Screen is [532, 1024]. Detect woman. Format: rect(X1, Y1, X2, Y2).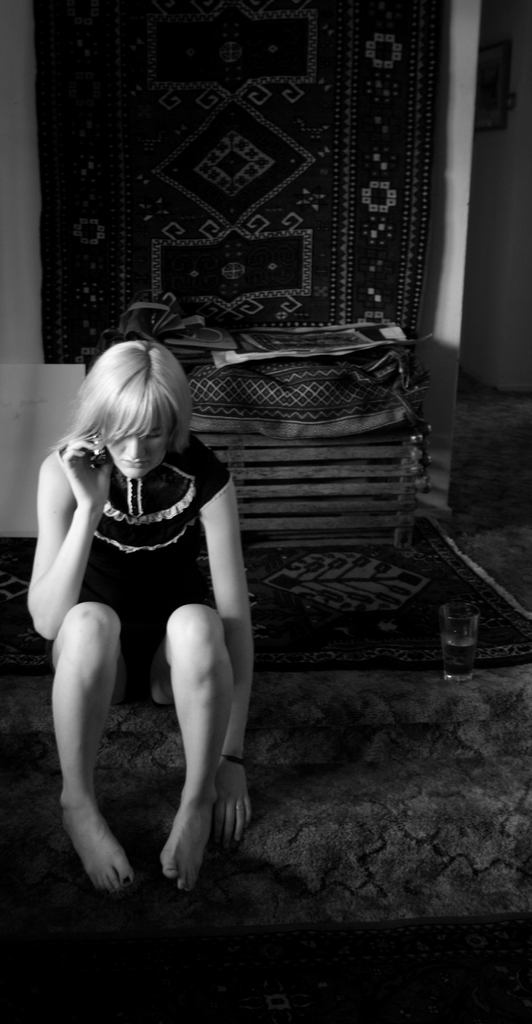
rect(31, 335, 266, 895).
